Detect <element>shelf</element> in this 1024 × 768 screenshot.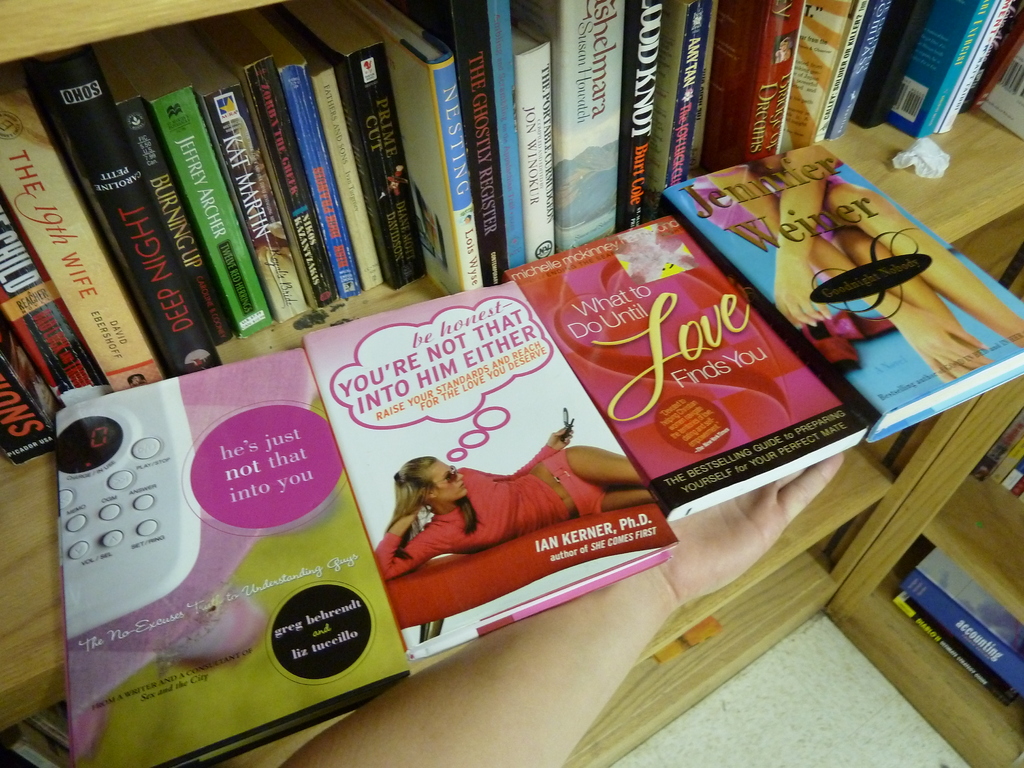
Detection: 0 0 1023 735.
